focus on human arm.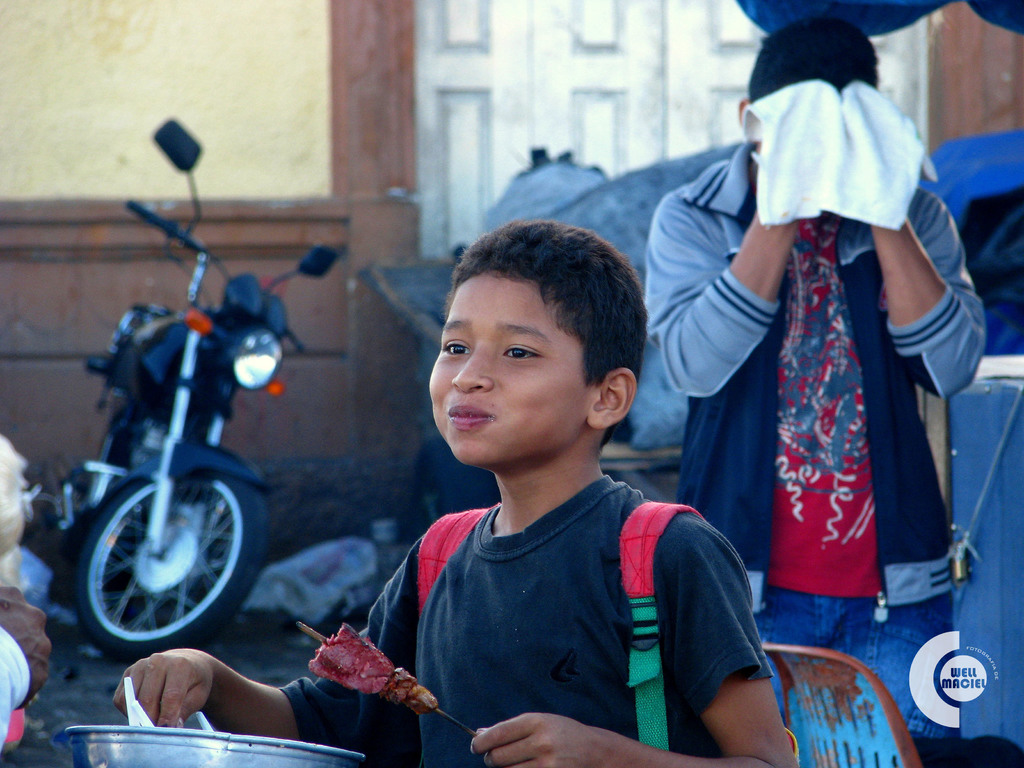
Focused at BBox(474, 527, 795, 767).
